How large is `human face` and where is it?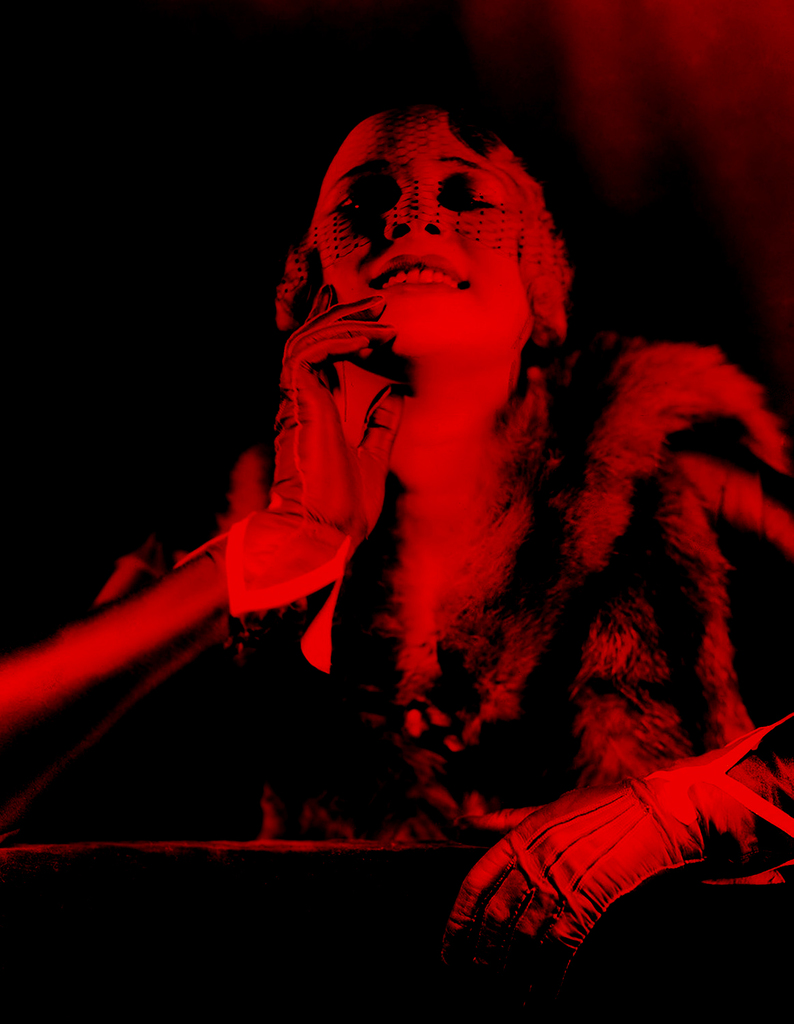
Bounding box: select_region(289, 129, 565, 396).
